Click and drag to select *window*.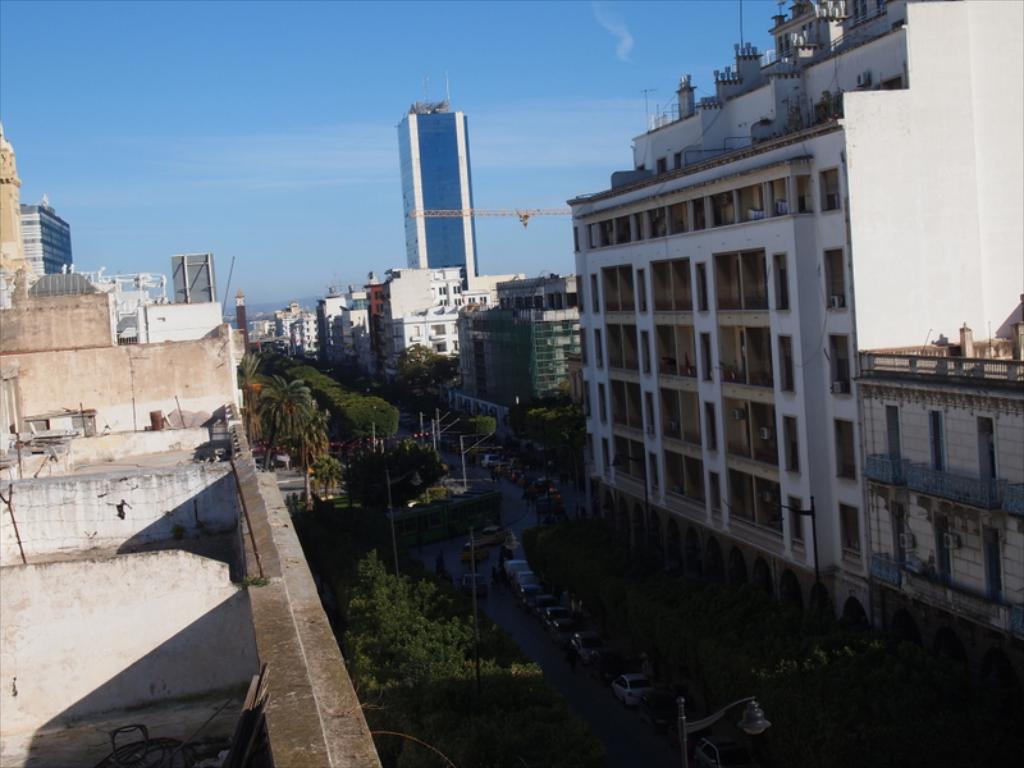
Selection: select_region(639, 384, 654, 438).
